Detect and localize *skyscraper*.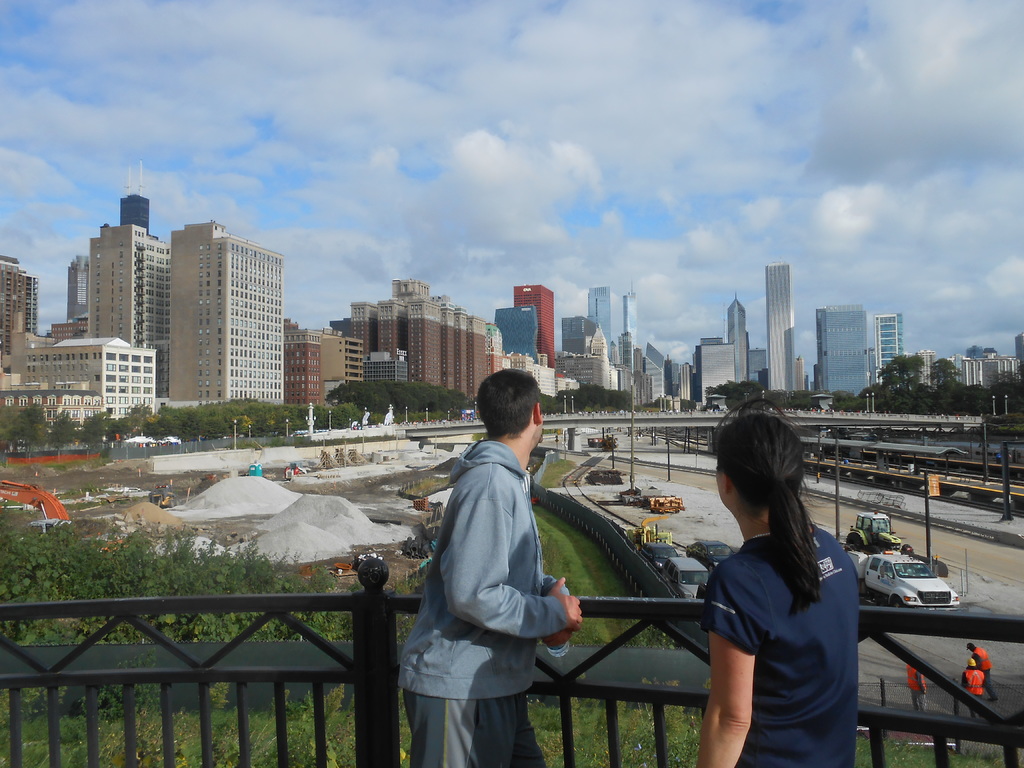
Localized at (1015,328,1023,378).
